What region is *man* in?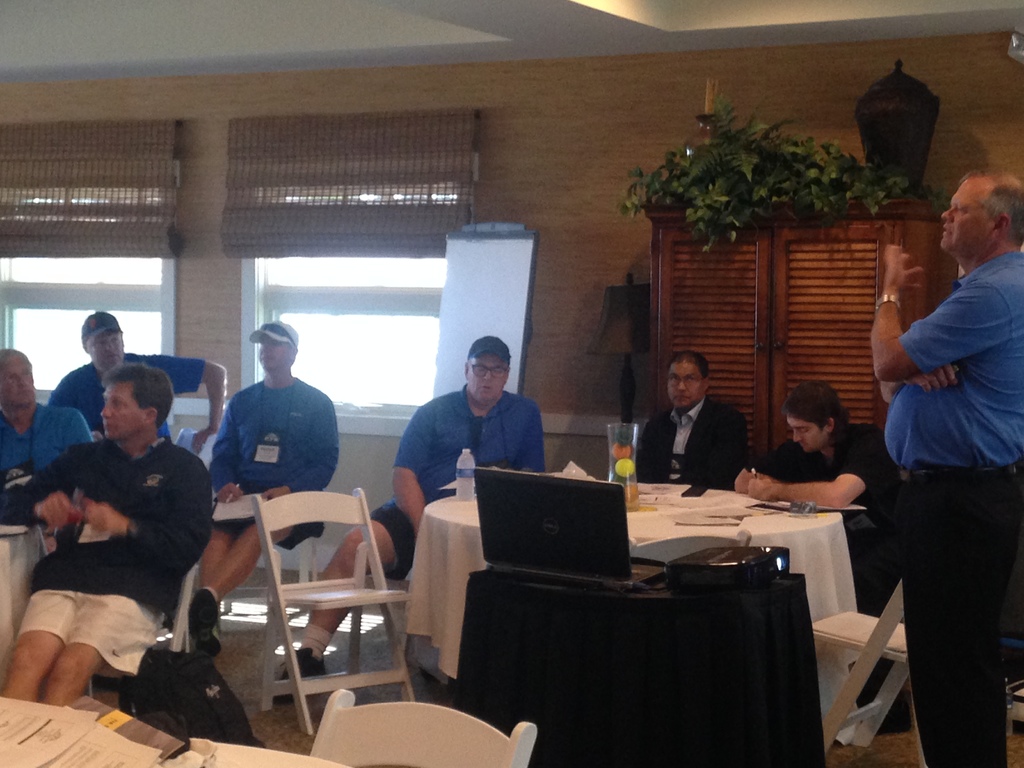
bbox=(635, 349, 748, 500).
